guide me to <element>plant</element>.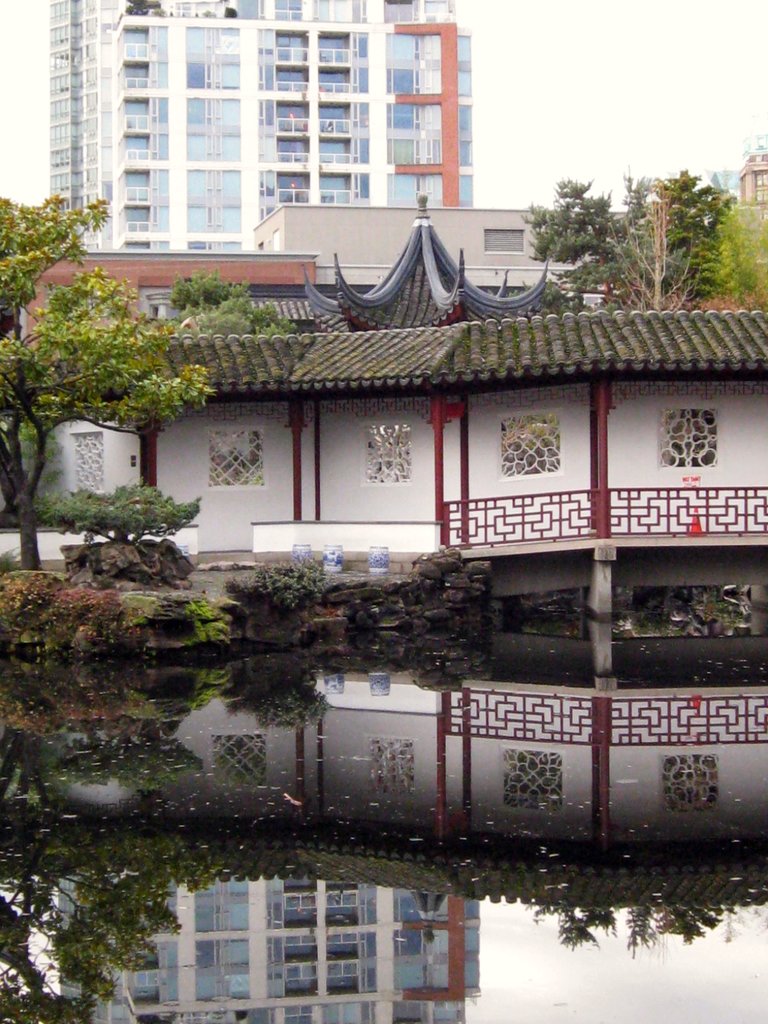
Guidance: (189,588,233,650).
